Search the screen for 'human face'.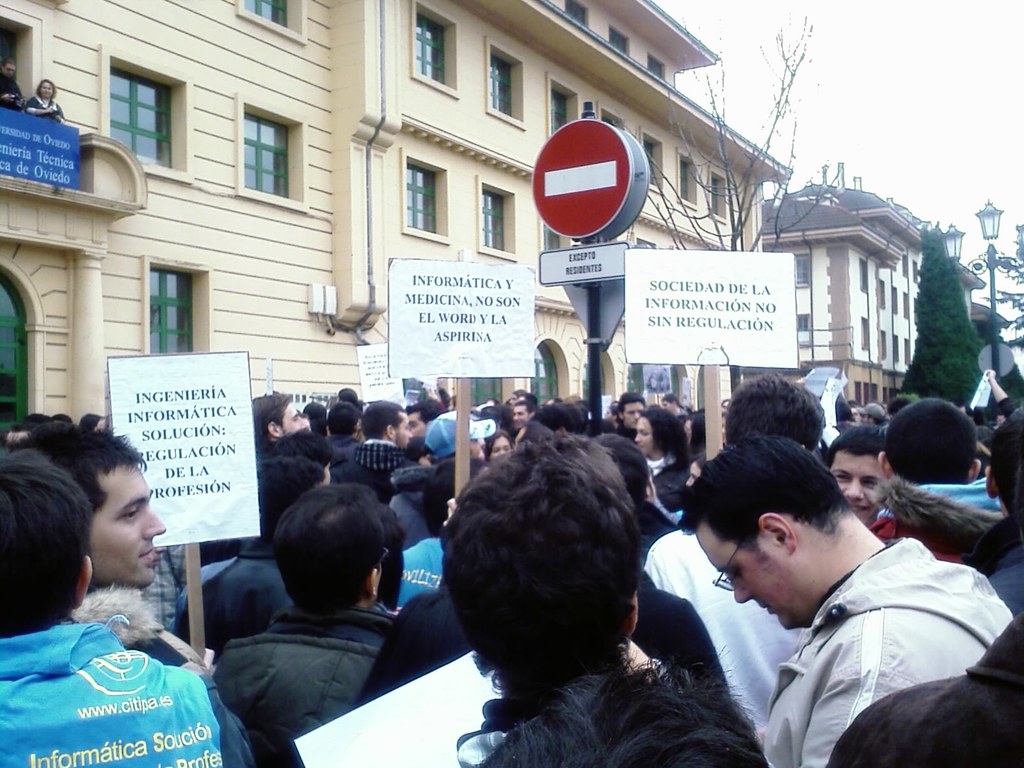
Found at select_region(513, 406, 527, 426).
